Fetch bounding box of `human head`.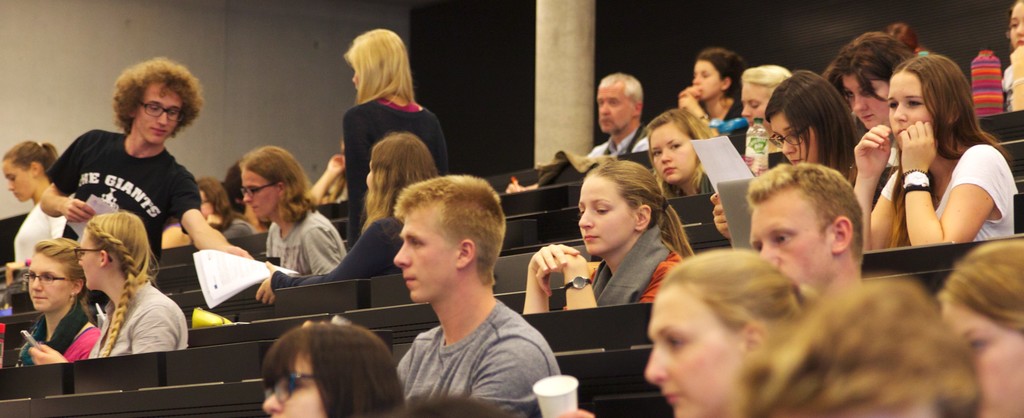
Bbox: Rect(740, 66, 792, 128).
